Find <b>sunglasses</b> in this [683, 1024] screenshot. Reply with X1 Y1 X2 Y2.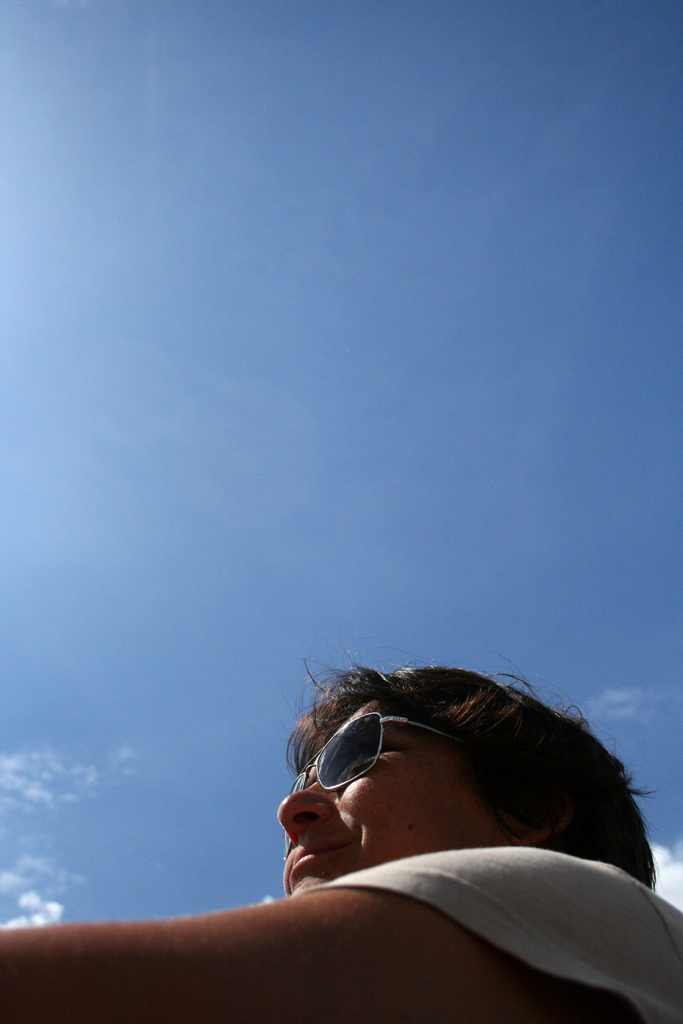
283 711 444 860.
